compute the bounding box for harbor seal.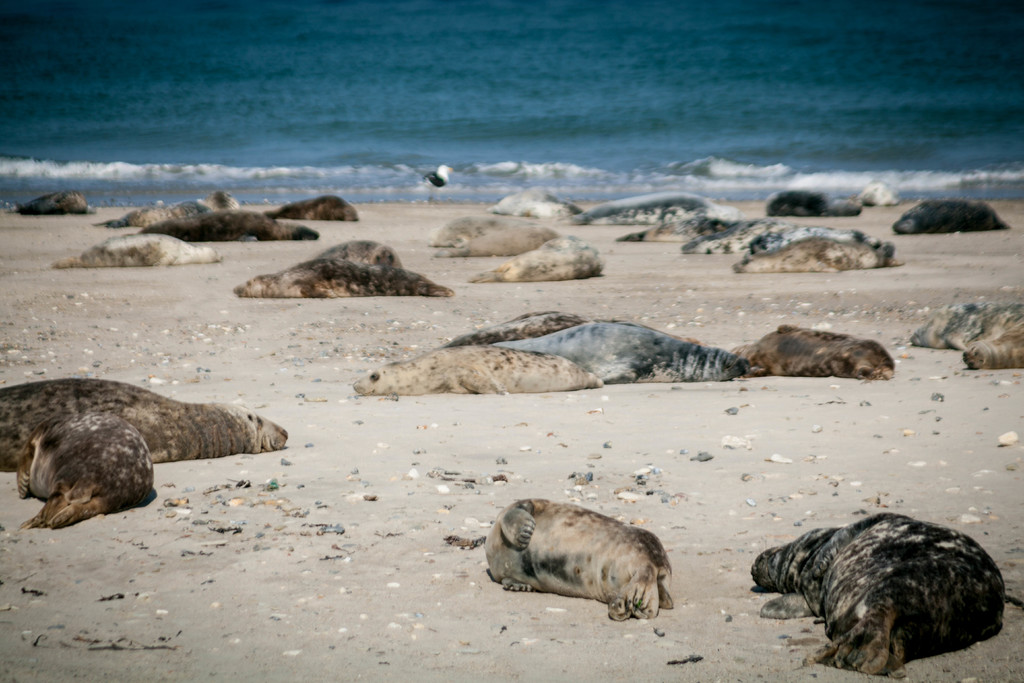
region(18, 191, 97, 220).
